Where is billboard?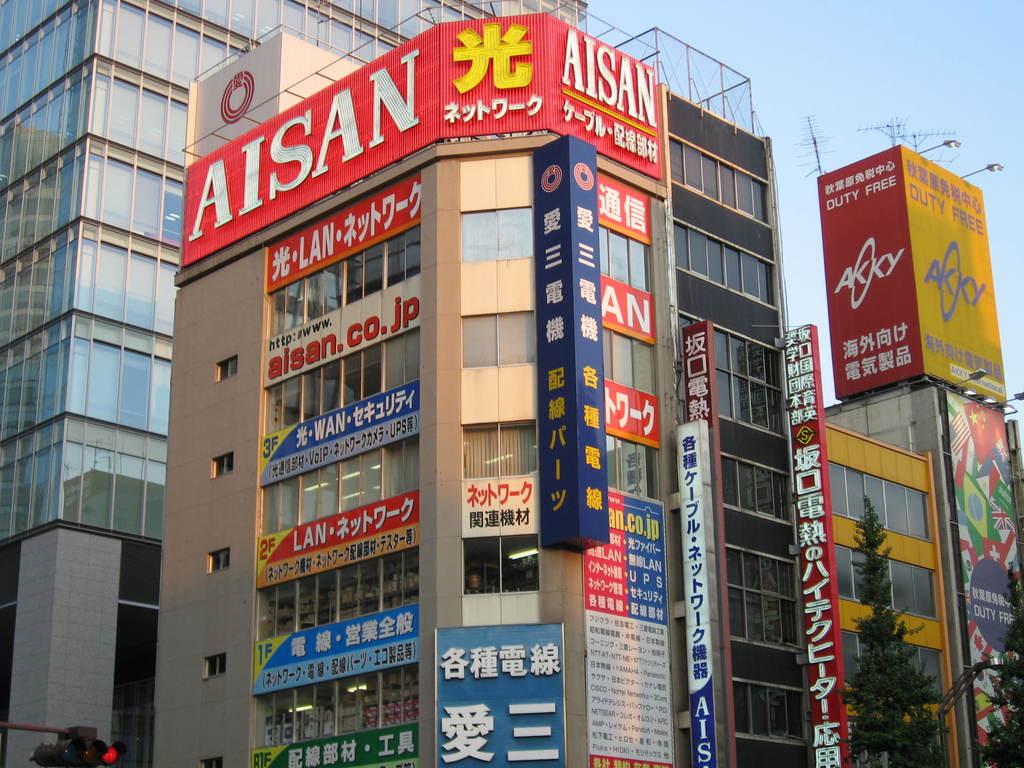
<bbox>436, 623, 564, 763</bbox>.
